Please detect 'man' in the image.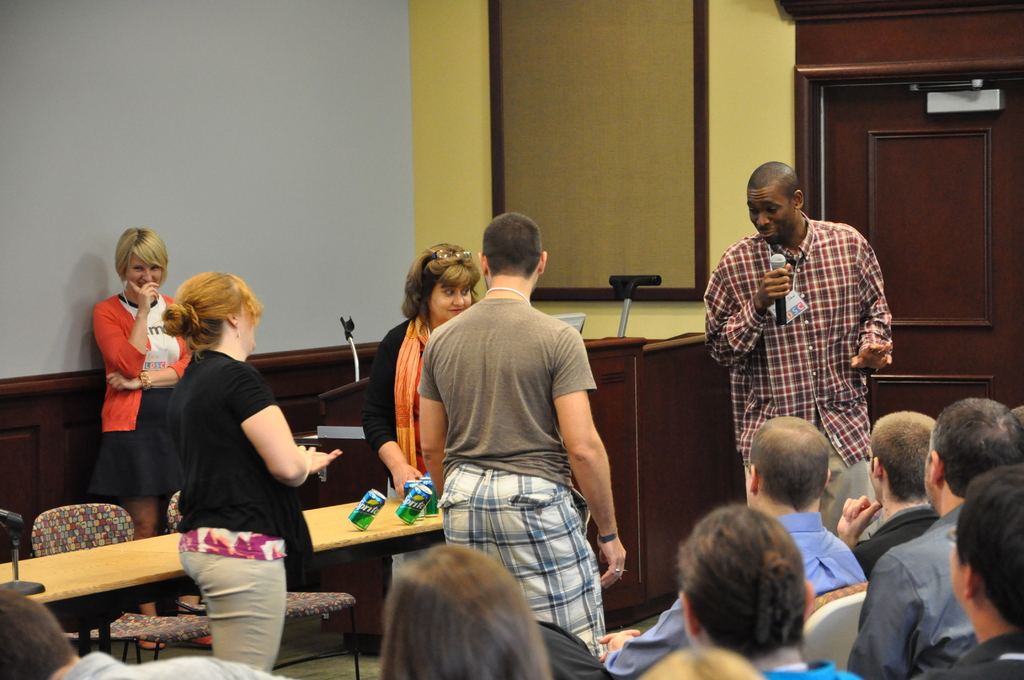
(417,207,632,666).
